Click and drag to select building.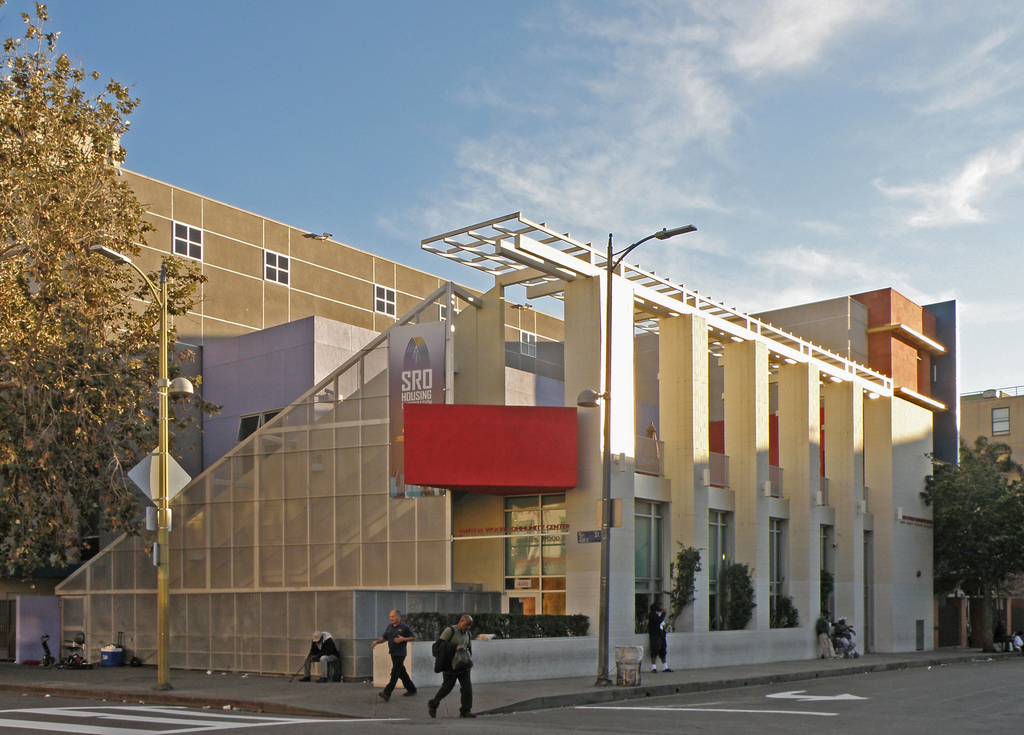
Selection: (x1=940, y1=388, x2=1023, y2=648).
